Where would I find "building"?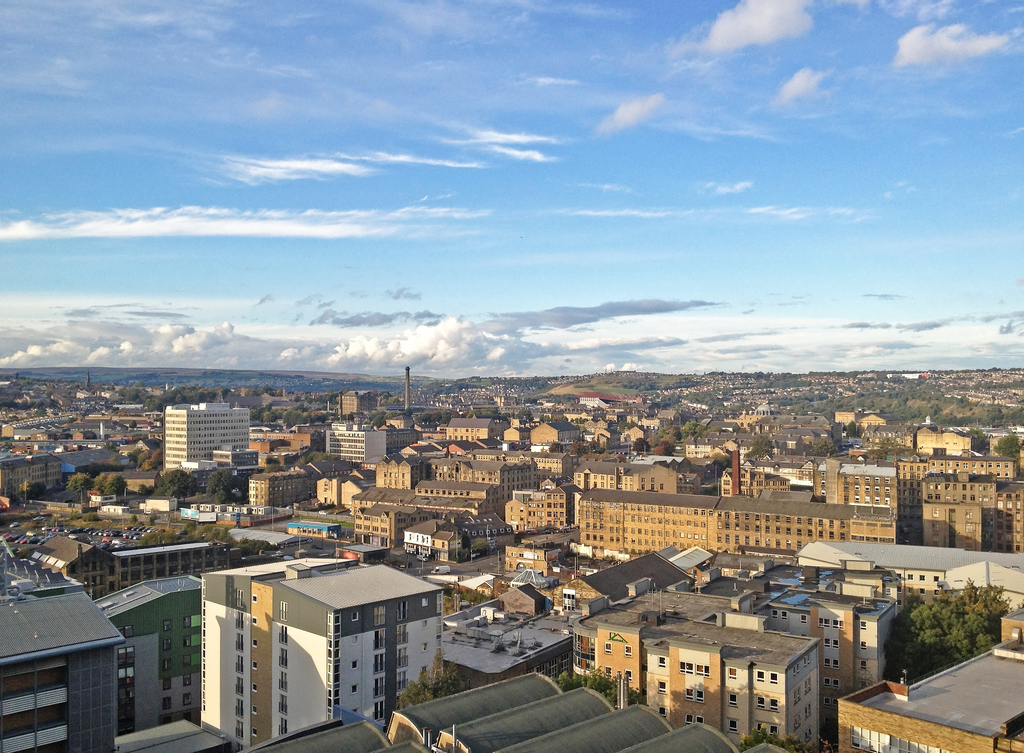
At box(0, 579, 127, 752).
